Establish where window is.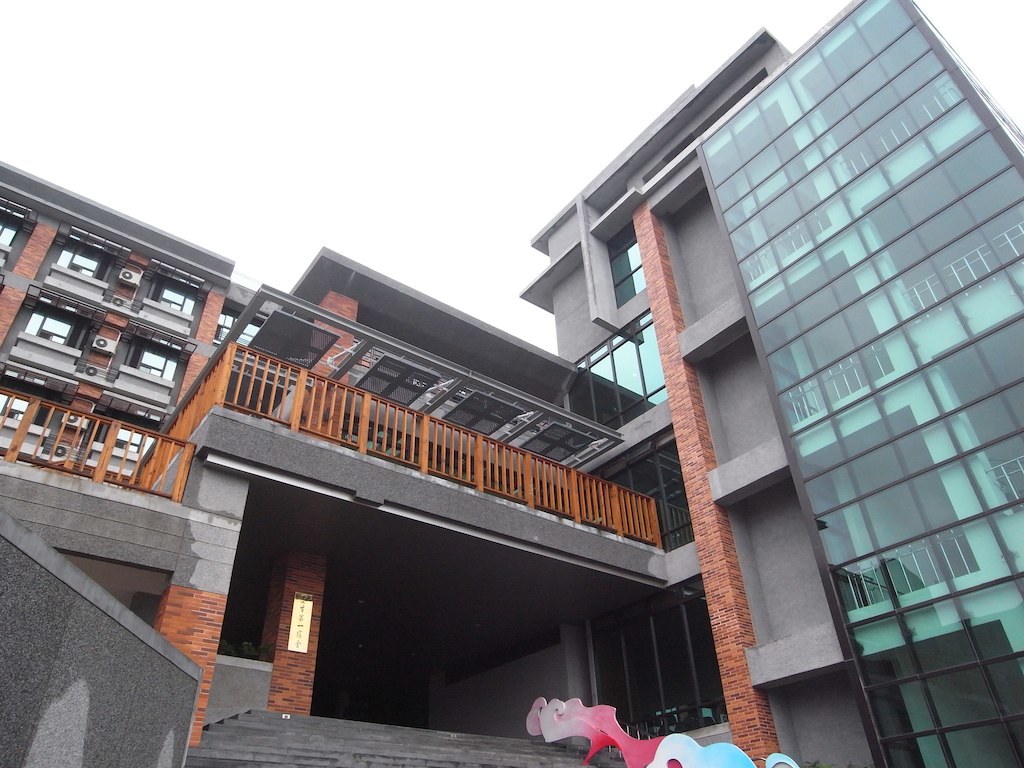
Established at BBox(574, 311, 668, 406).
